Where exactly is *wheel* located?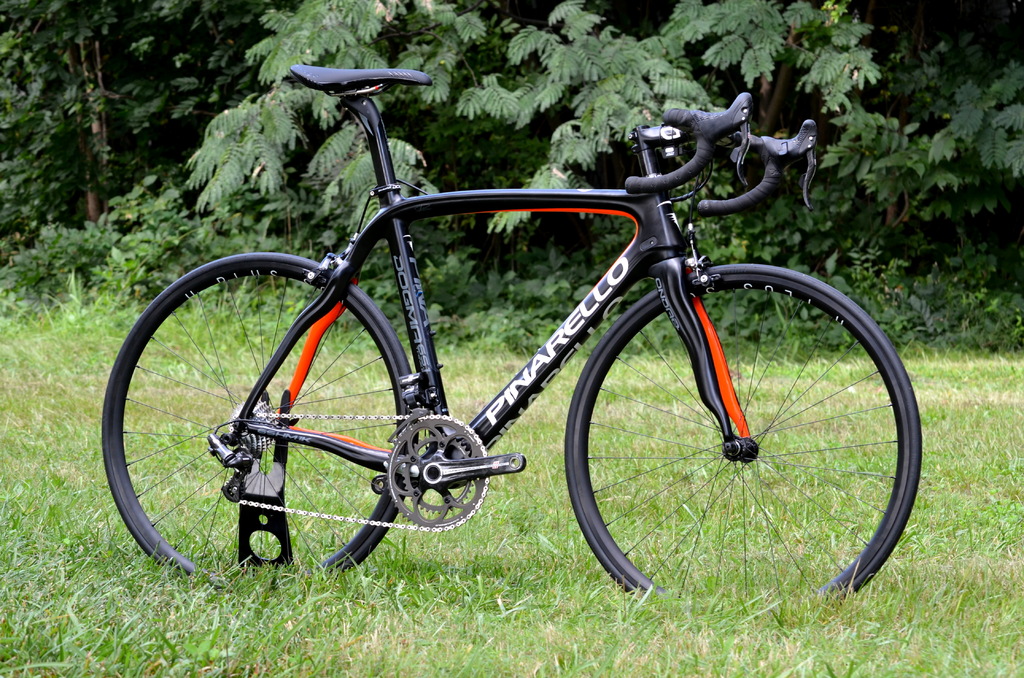
Its bounding box is [546, 262, 913, 596].
